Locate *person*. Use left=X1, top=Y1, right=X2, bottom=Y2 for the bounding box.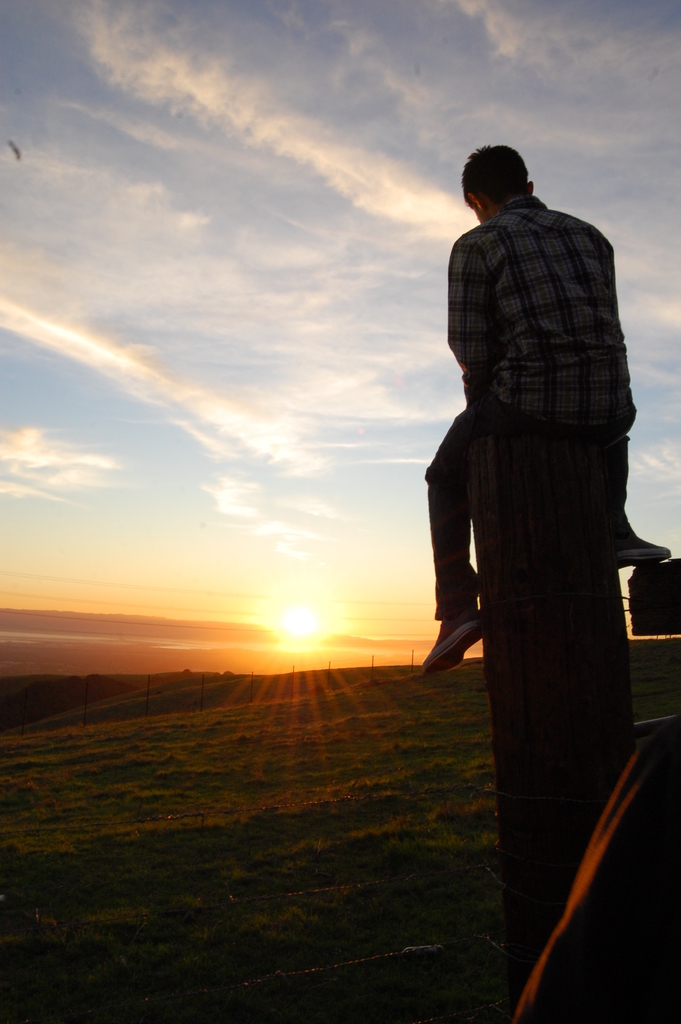
left=420, top=140, right=673, bottom=672.
